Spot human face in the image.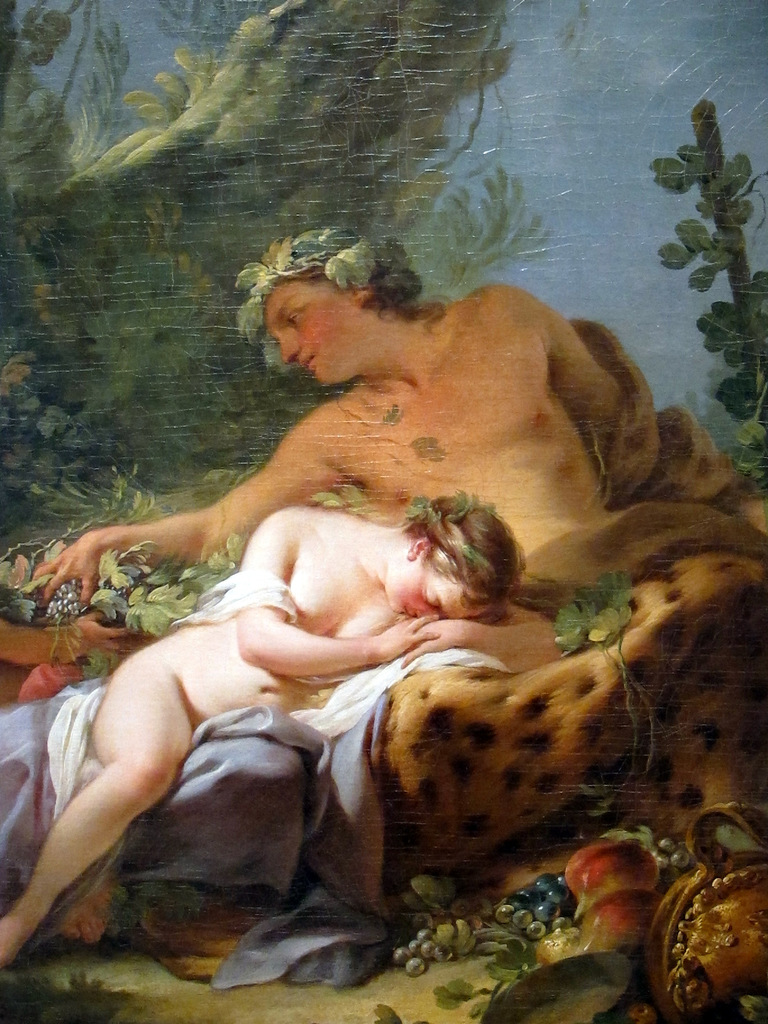
human face found at {"x1": 258, "y1": 277, "x2": 353, "y2": 385}.
